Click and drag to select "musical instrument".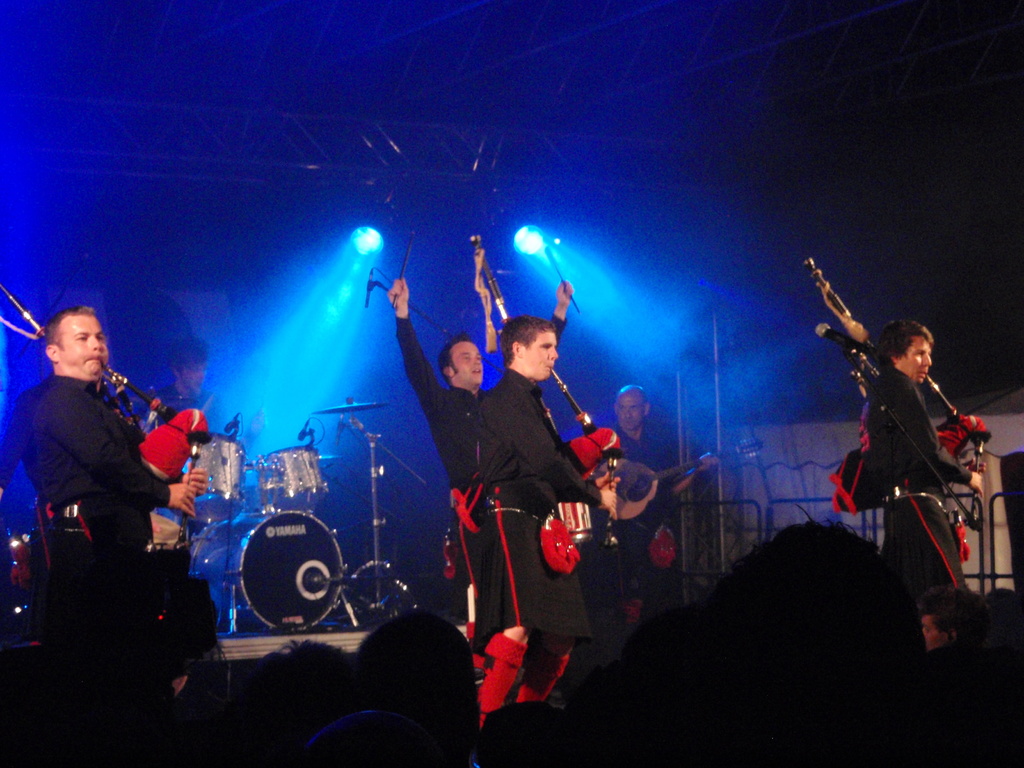
Selection: box=[595, 444, 763, 529].
